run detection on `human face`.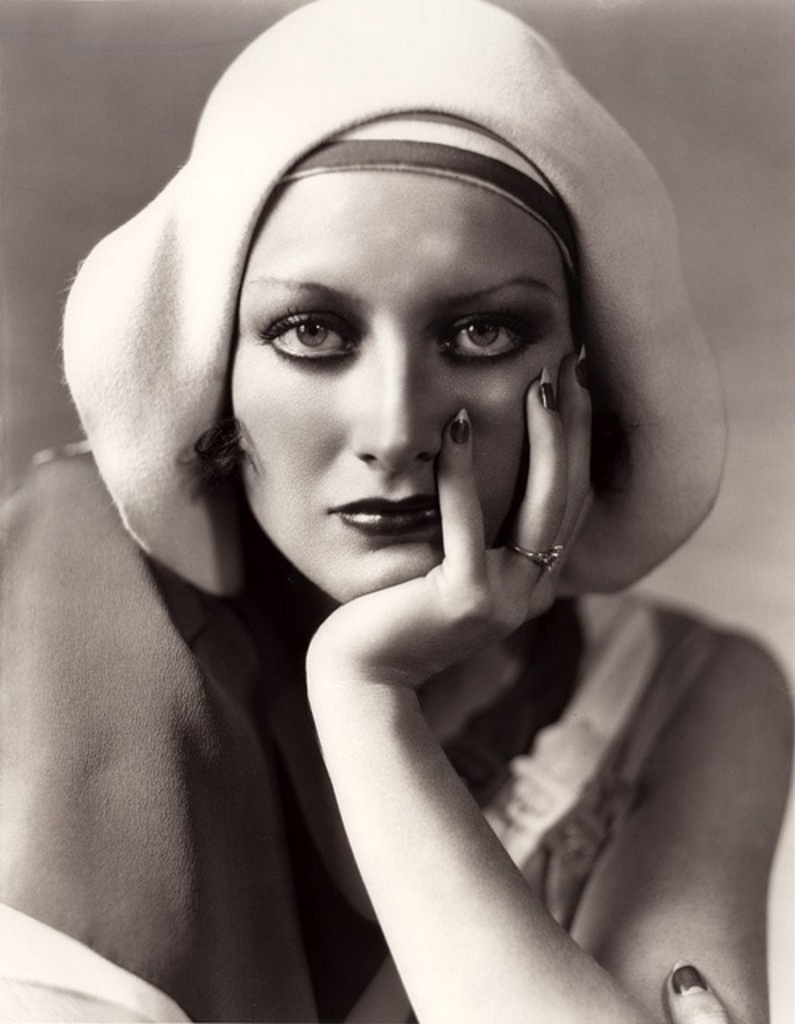
Result: l=224, t=170, r=574, b=602.
